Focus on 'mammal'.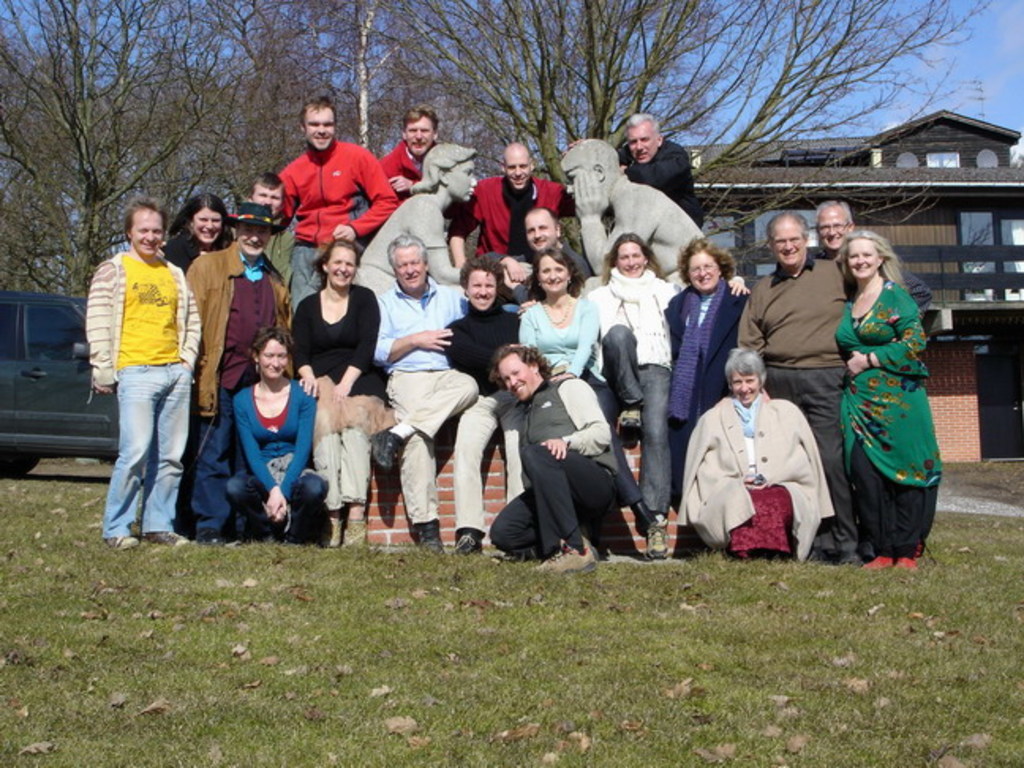
Focused at 521 234 743 561.
